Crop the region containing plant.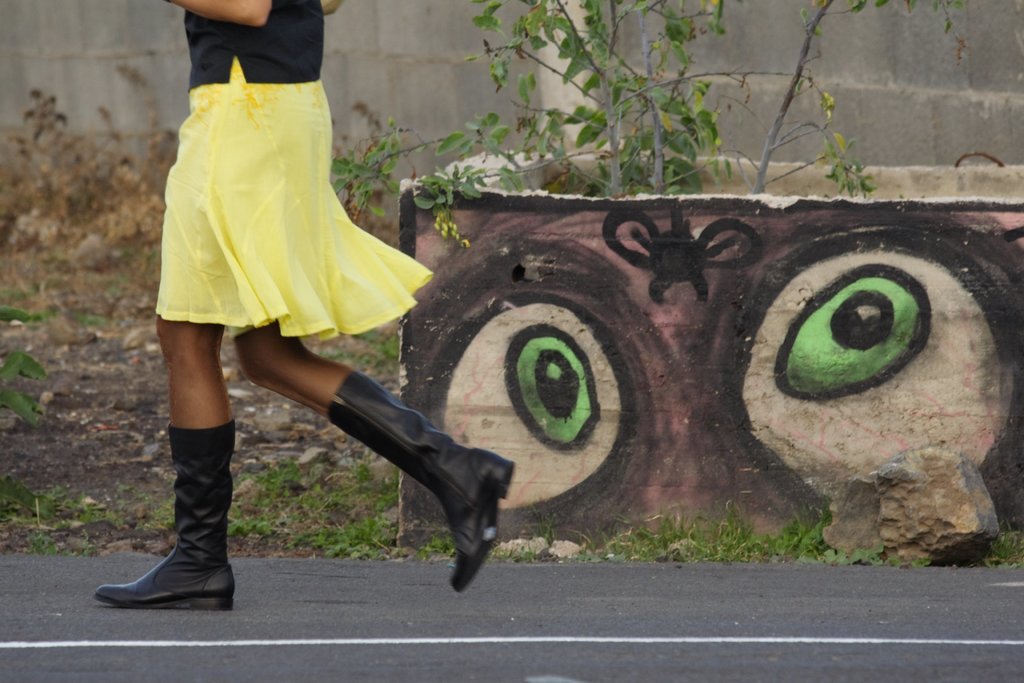
Crop region: 316/324/403/375.
